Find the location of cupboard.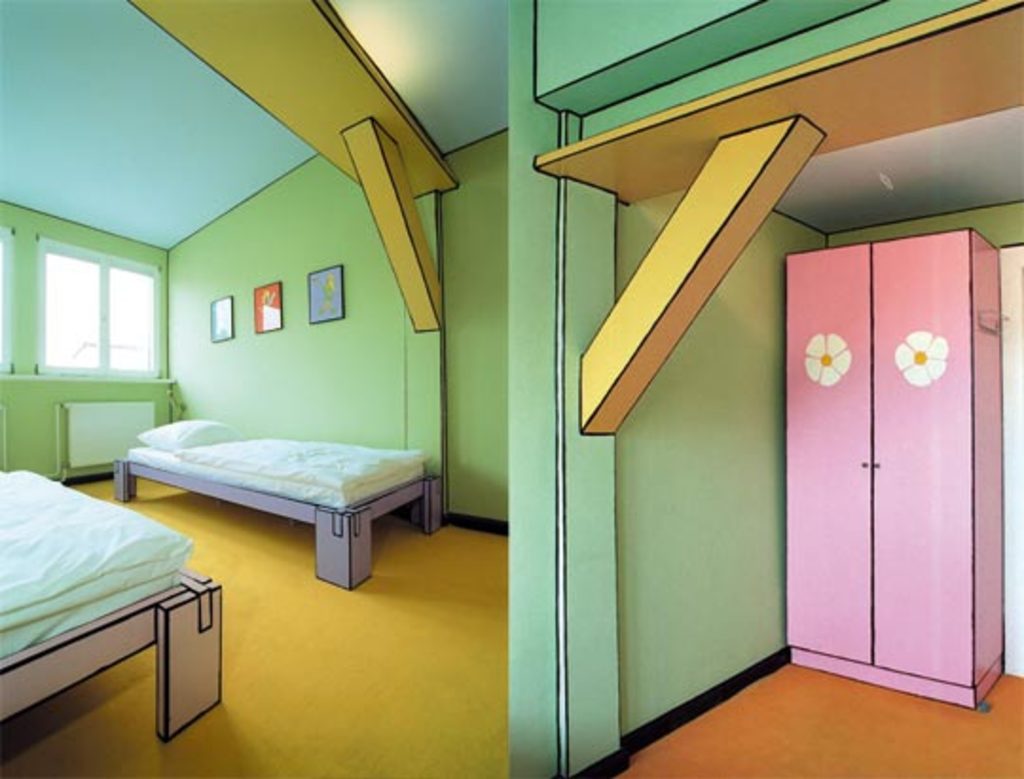
Location: 762 186 1009 724.
